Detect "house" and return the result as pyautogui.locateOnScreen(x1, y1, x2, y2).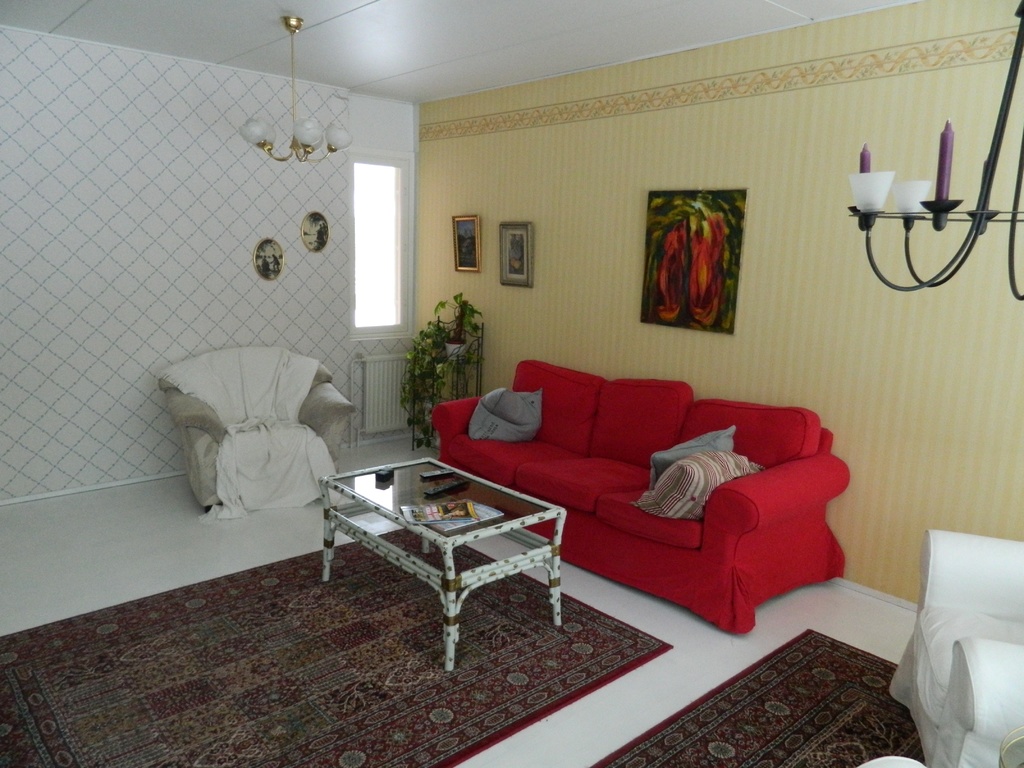
pyautogui.locateOnScreen(0, 1, 1023, 767).
